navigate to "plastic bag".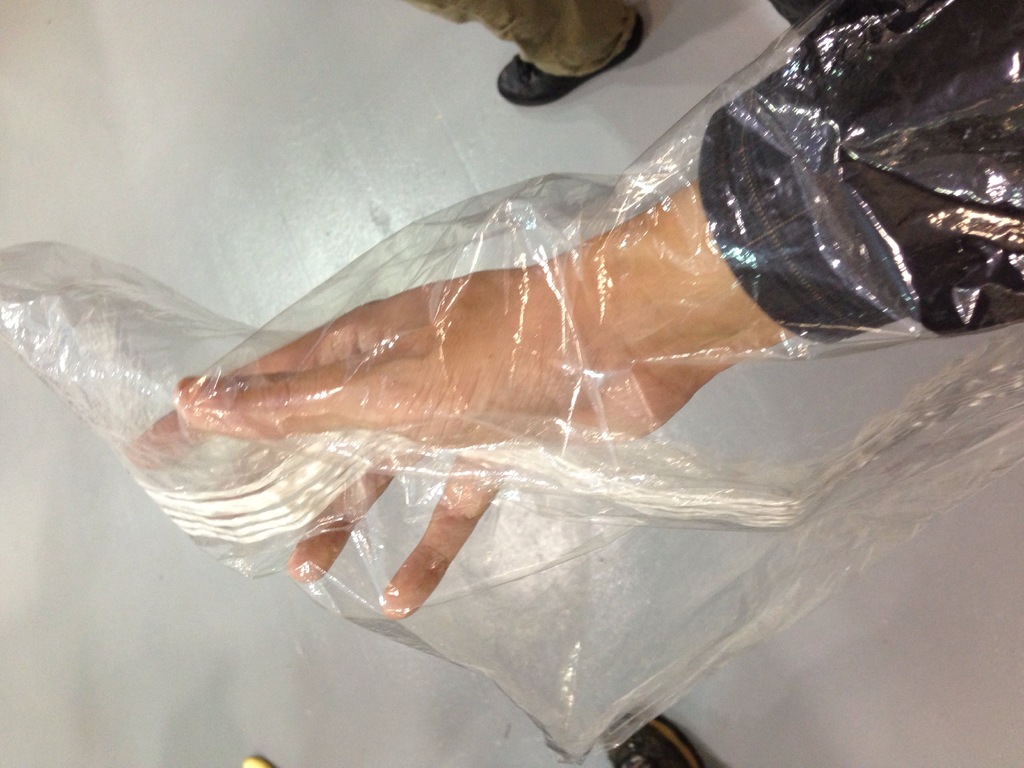
Navigation target: bbox=[0, 0, 1023, 765].
